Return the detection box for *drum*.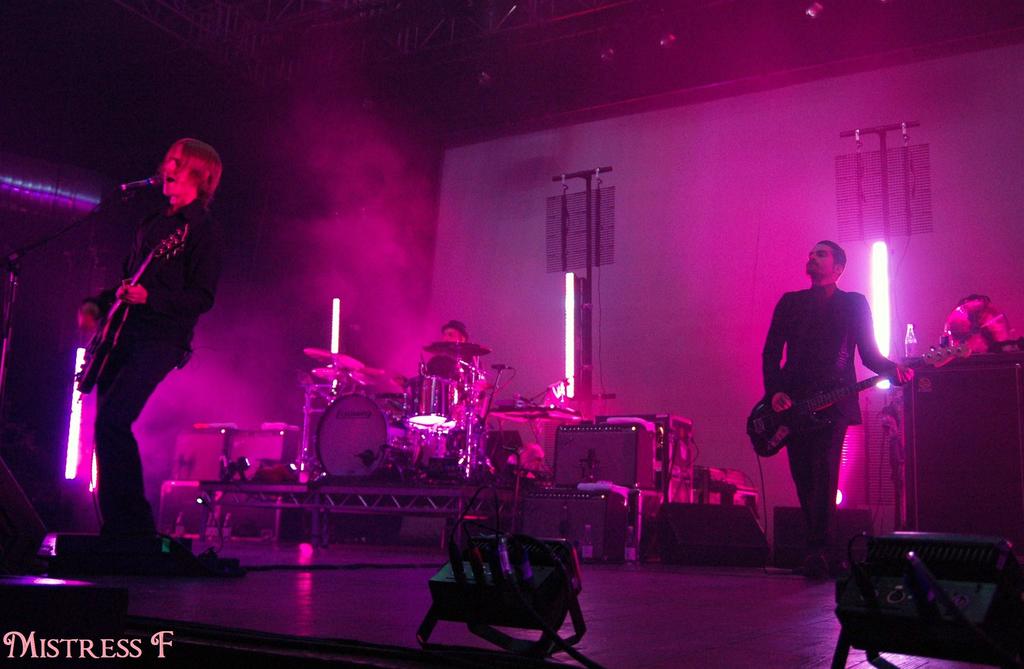
crop(450, 381, 464, 428).
